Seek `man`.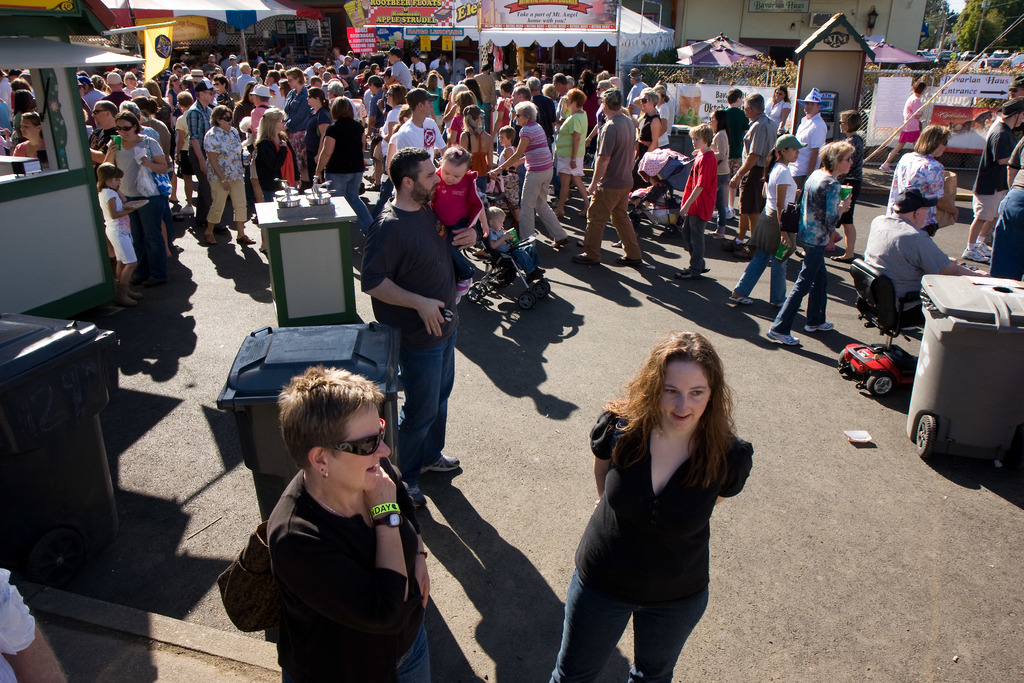
<box>469,67,497,124</box>.
